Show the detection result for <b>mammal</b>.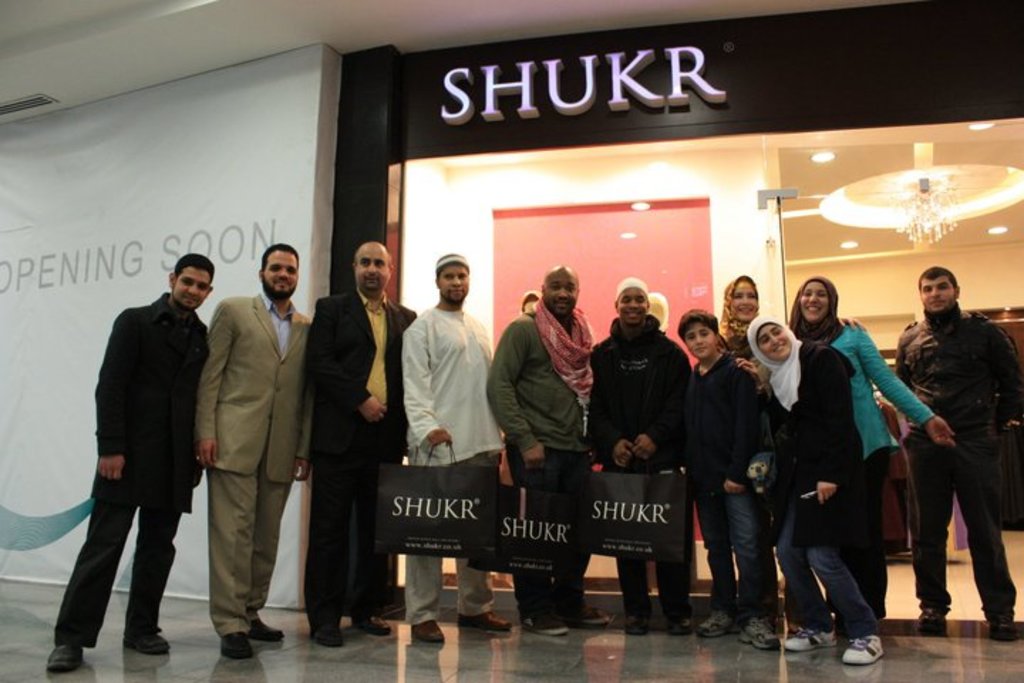
(x1=521, y1=285, x2=543, y2=320).
